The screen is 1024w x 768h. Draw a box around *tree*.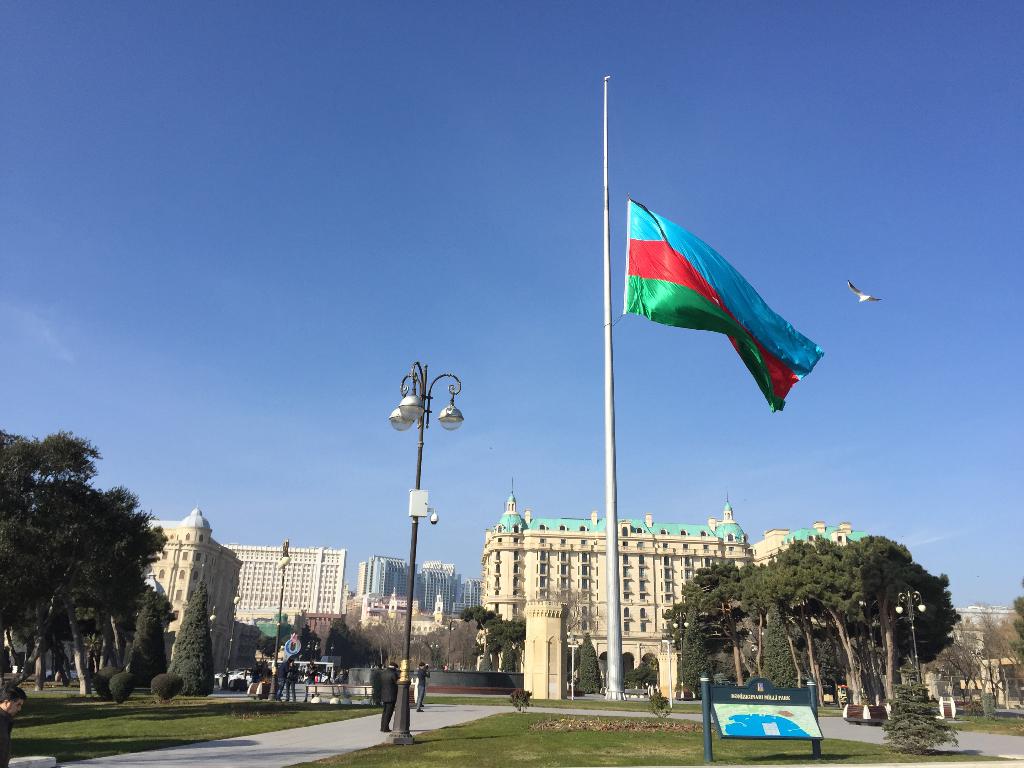
629 652 661 700.
